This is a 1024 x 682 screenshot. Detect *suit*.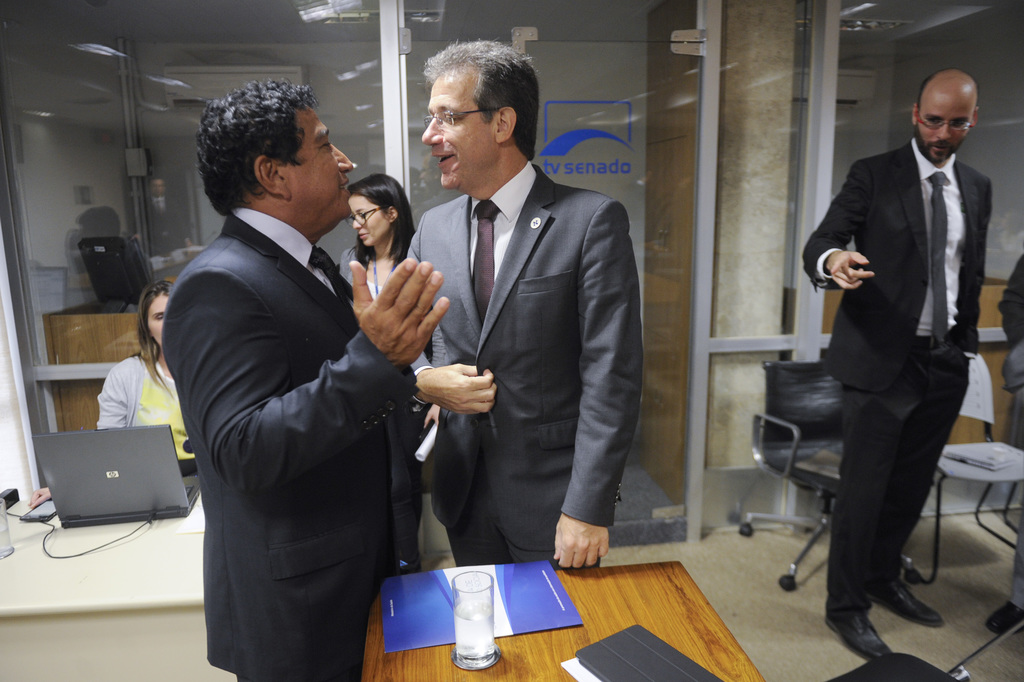
Rect(804, 138, 994, 624).
